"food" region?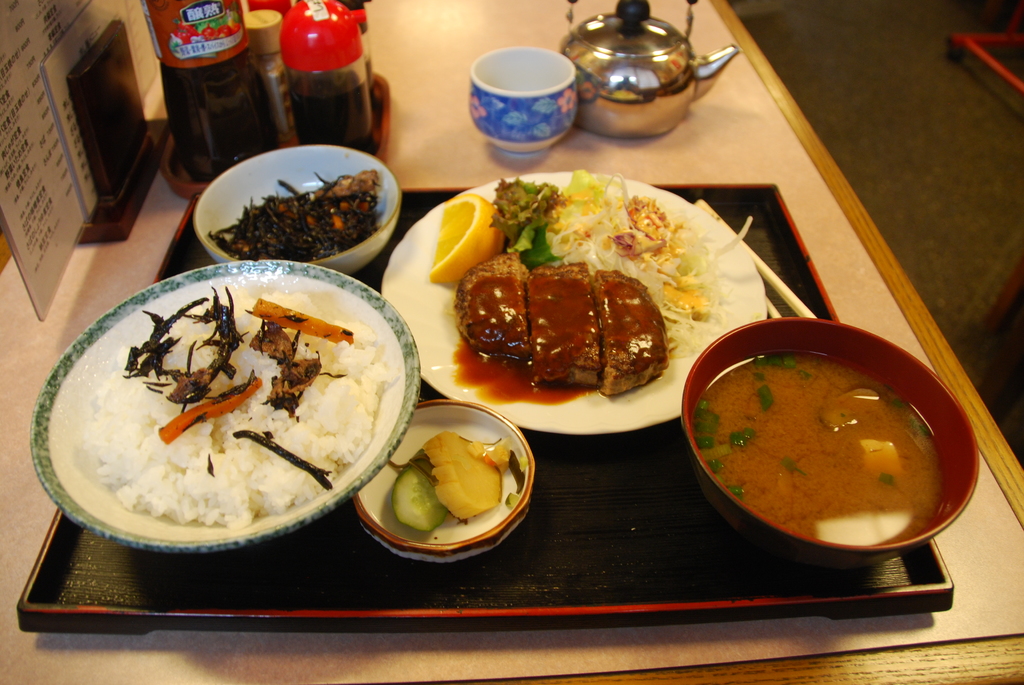
{"left": 388, "top": 450, "right": 449, "bottom": 535}
